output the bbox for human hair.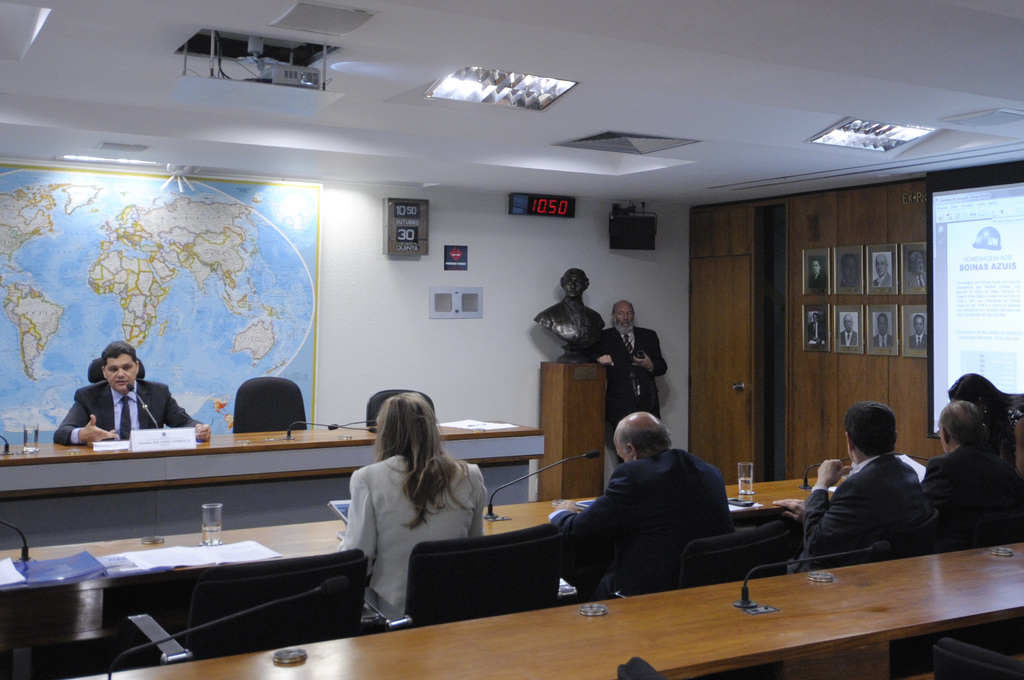
614,416,671,458.
